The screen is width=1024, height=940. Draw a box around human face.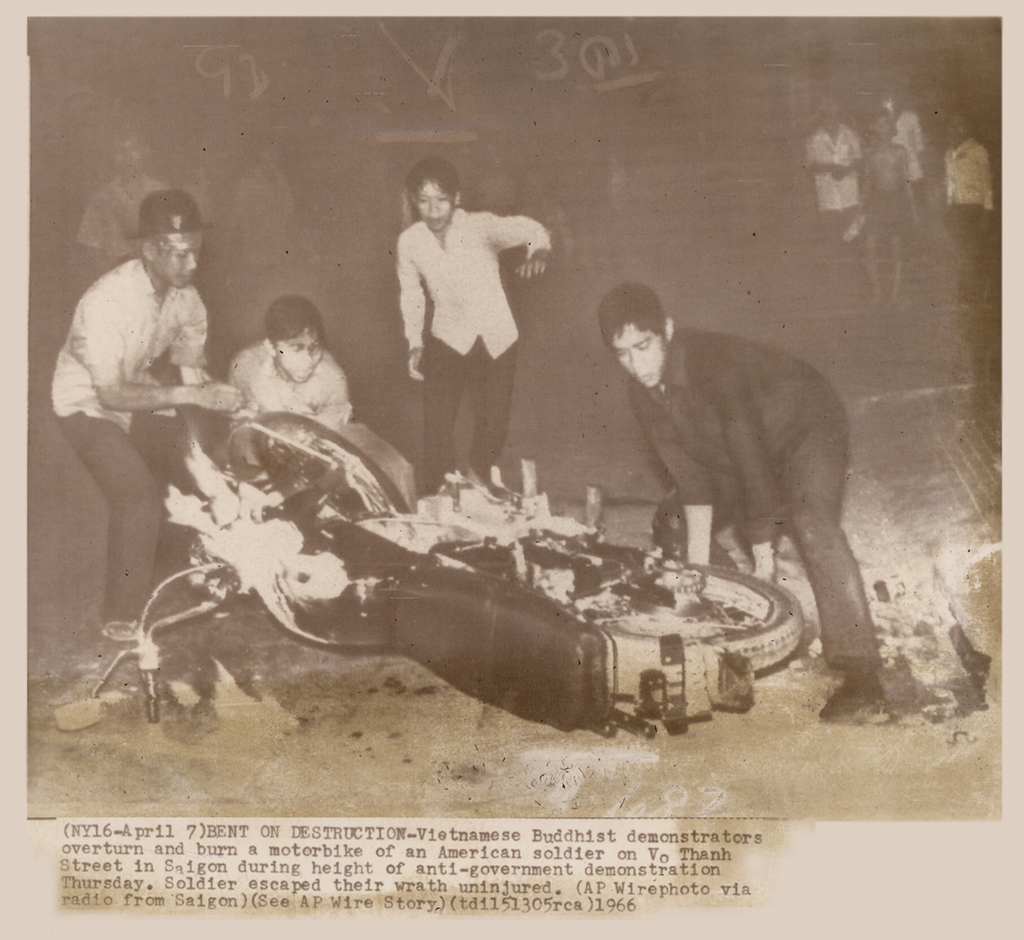
rect(417, 180, 451, 230).
